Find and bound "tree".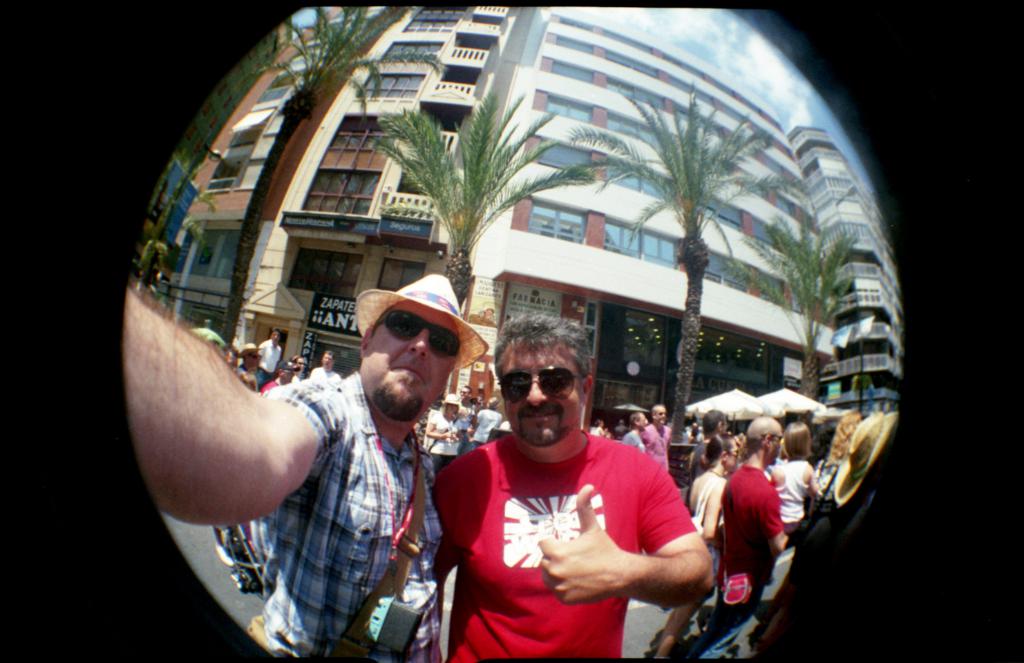
Bound: bbox=[225, 0, 454, 370].
